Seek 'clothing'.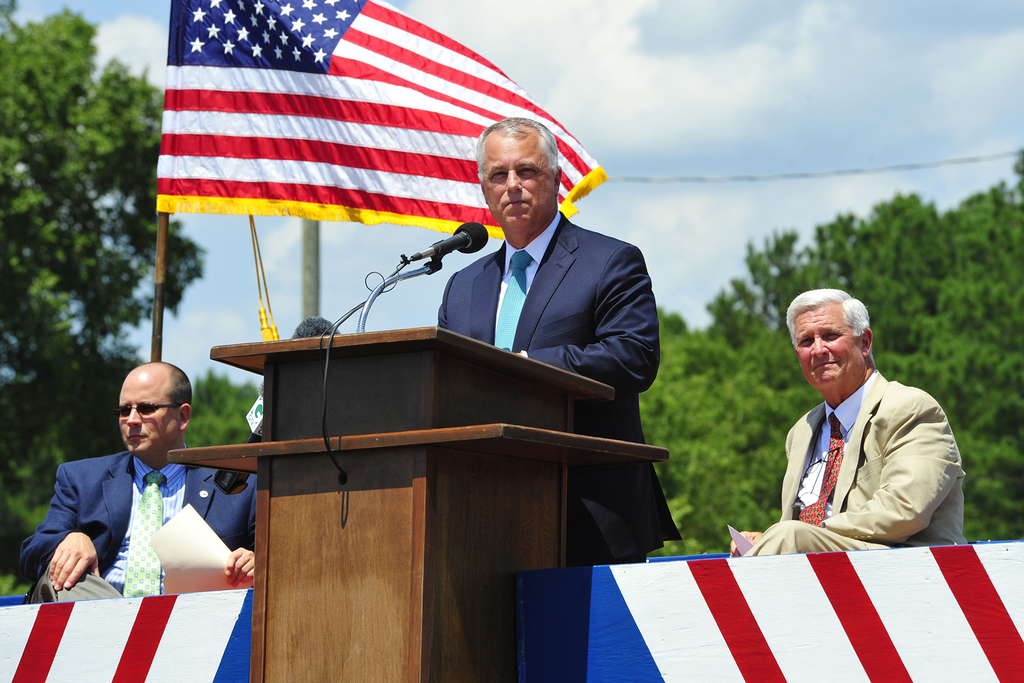
bbox(437, 202, 672, 579).
